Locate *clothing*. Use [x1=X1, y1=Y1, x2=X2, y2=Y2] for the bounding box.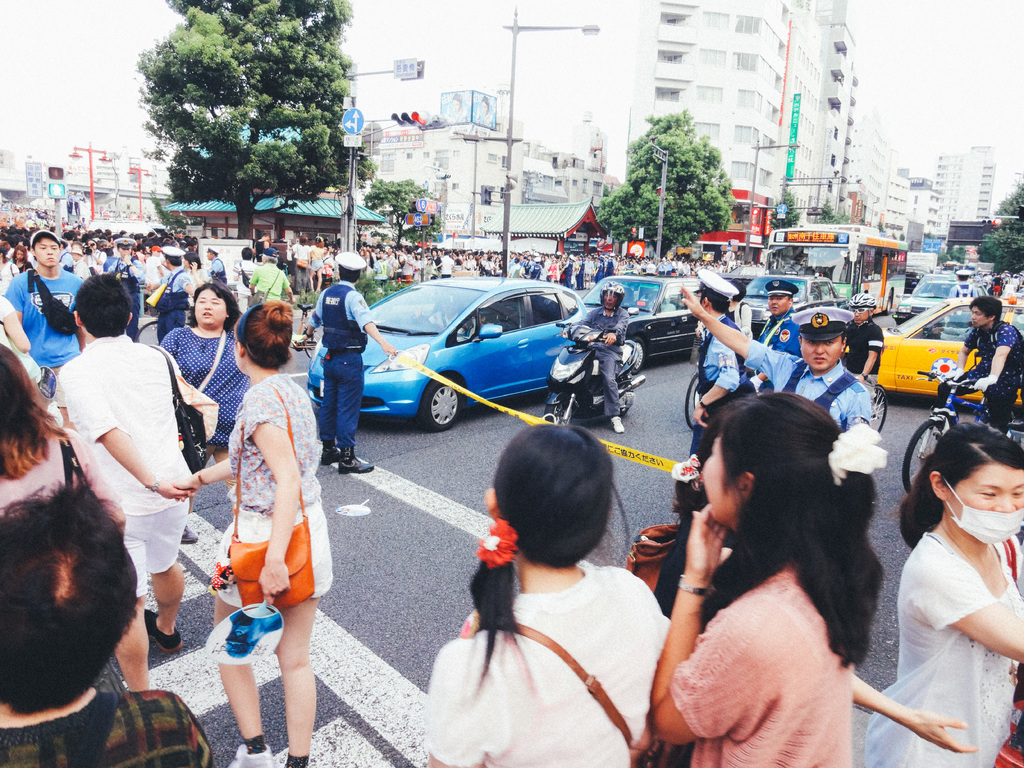
[x1=0, y1=685, x2=213, y2=767].
